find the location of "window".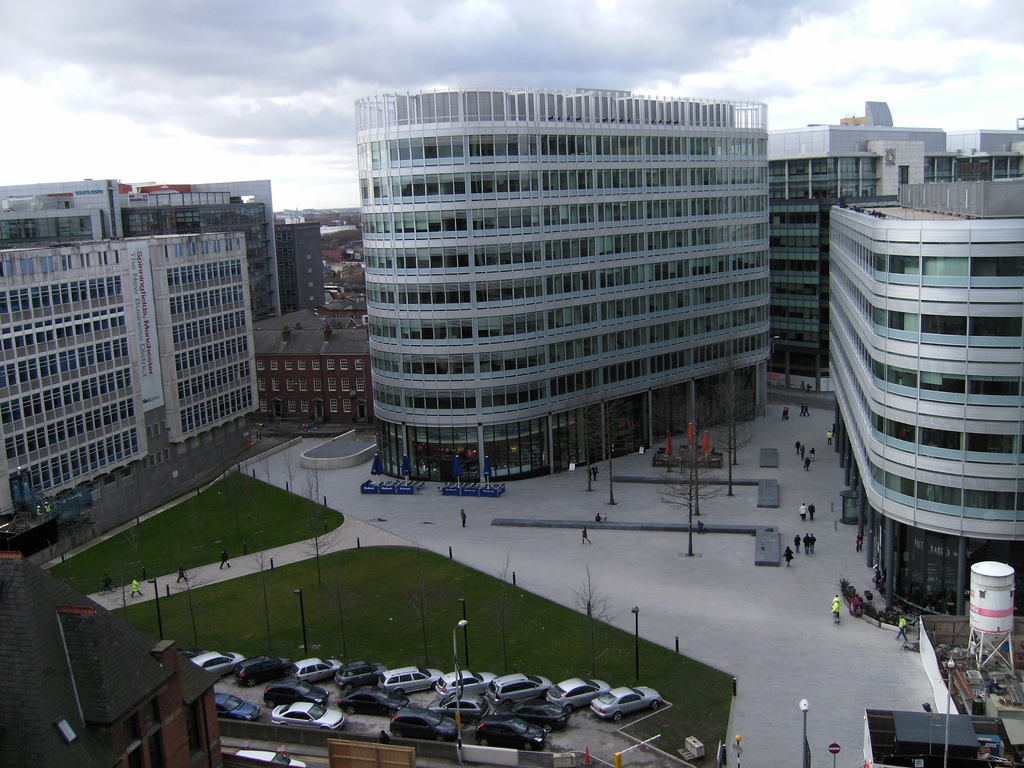
Location: box(285, 376, 295, 391).
